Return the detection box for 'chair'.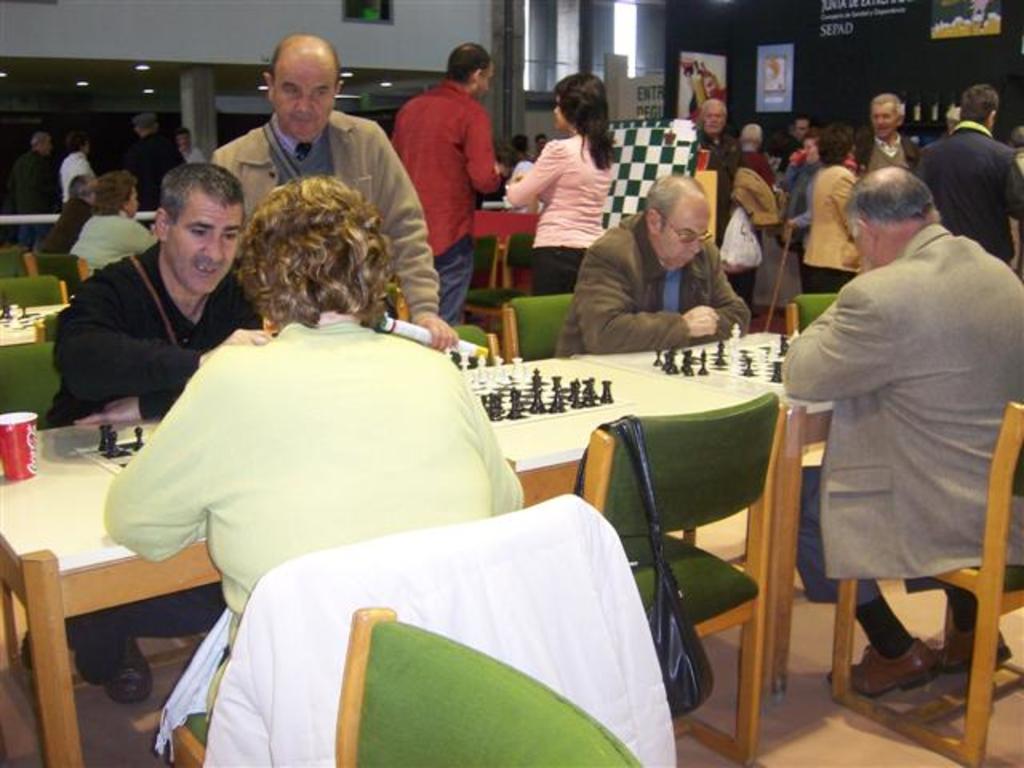
(left=834, top=416, right=1022, bottom=766).
